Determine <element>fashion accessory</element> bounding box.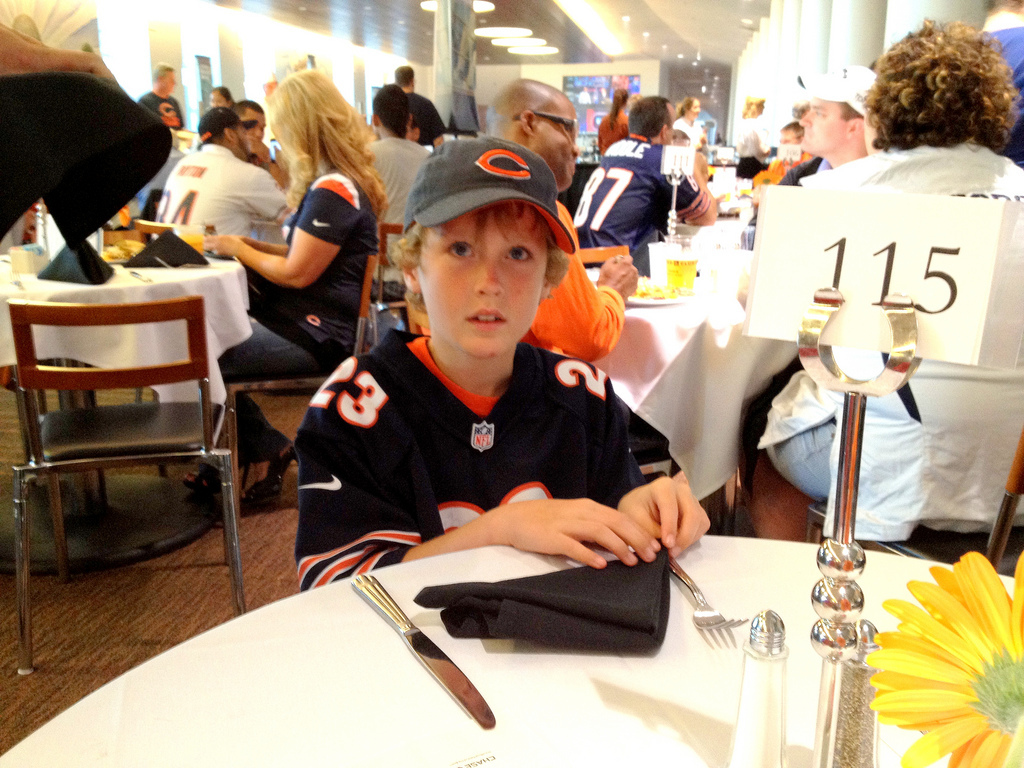
Determined: (left=402, top=136, right=577, bottom=257).
